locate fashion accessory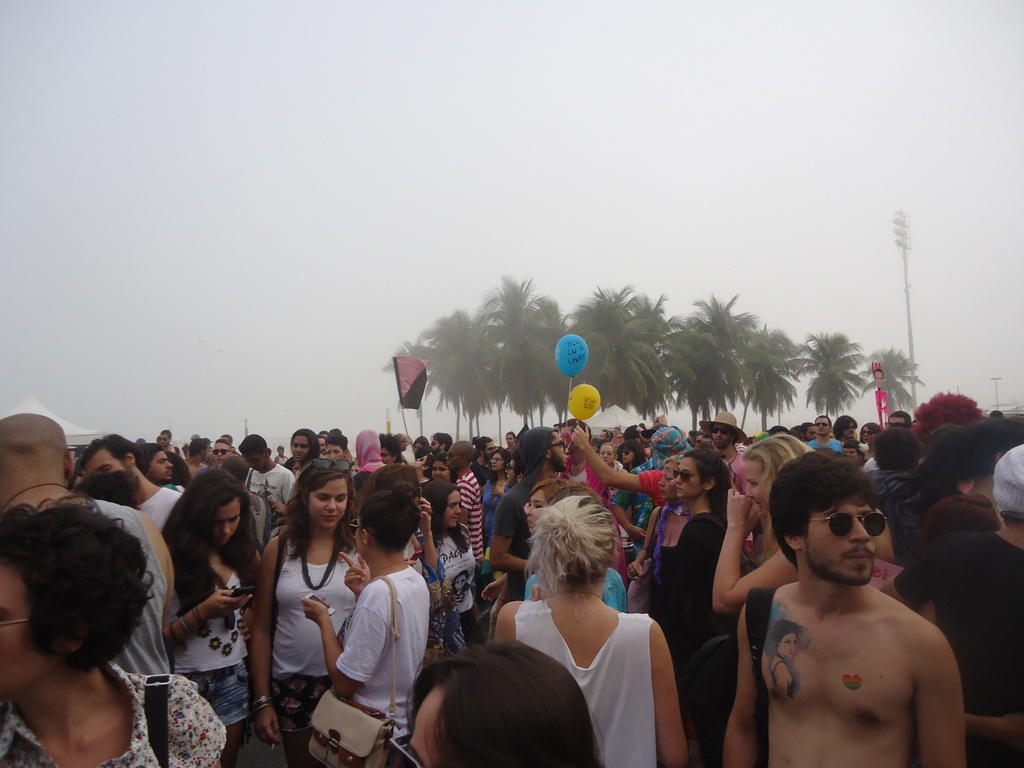
212,449,232,456
